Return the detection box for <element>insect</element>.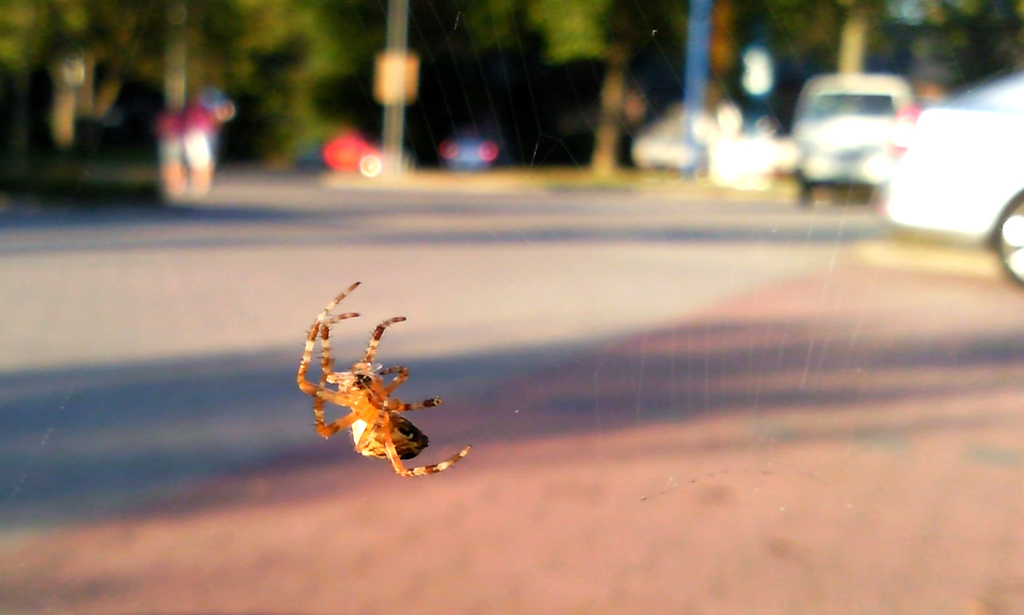
Rect(291, 283, 472, 482).
